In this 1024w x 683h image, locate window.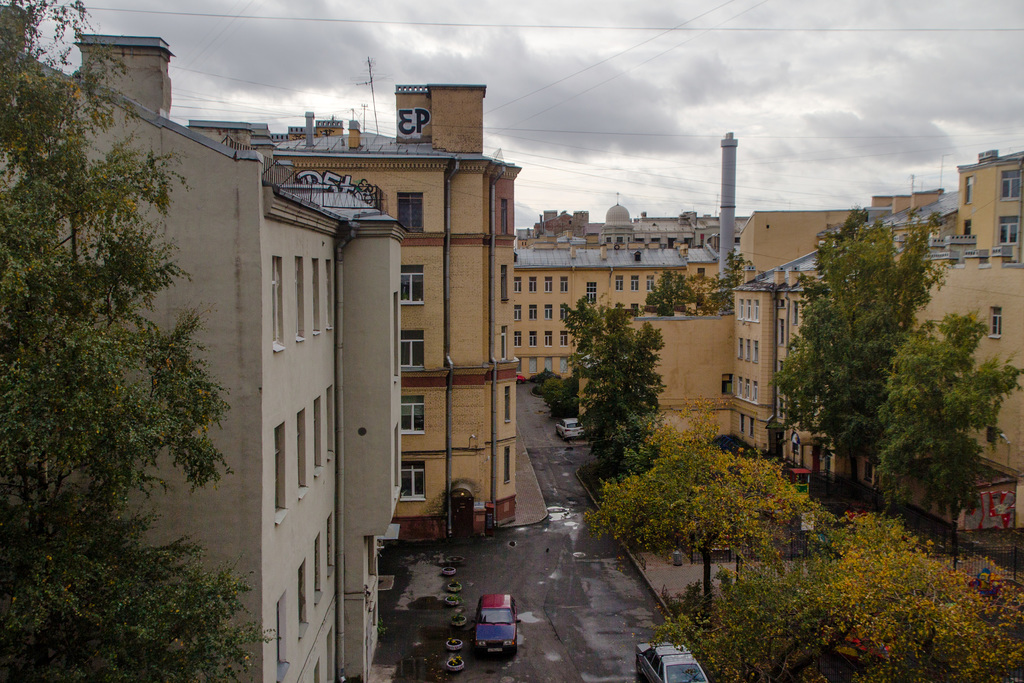
Bounding box: x1=504, y1=388, x2=513, y2=424.
